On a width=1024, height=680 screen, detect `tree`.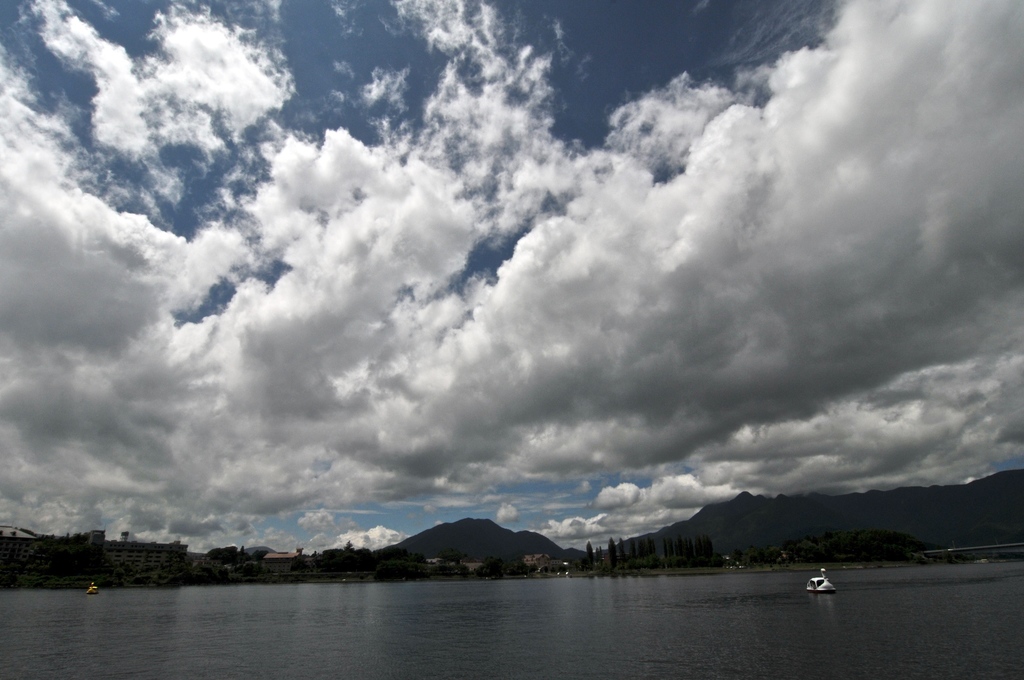
Rect(597, 548, 598, 560).
